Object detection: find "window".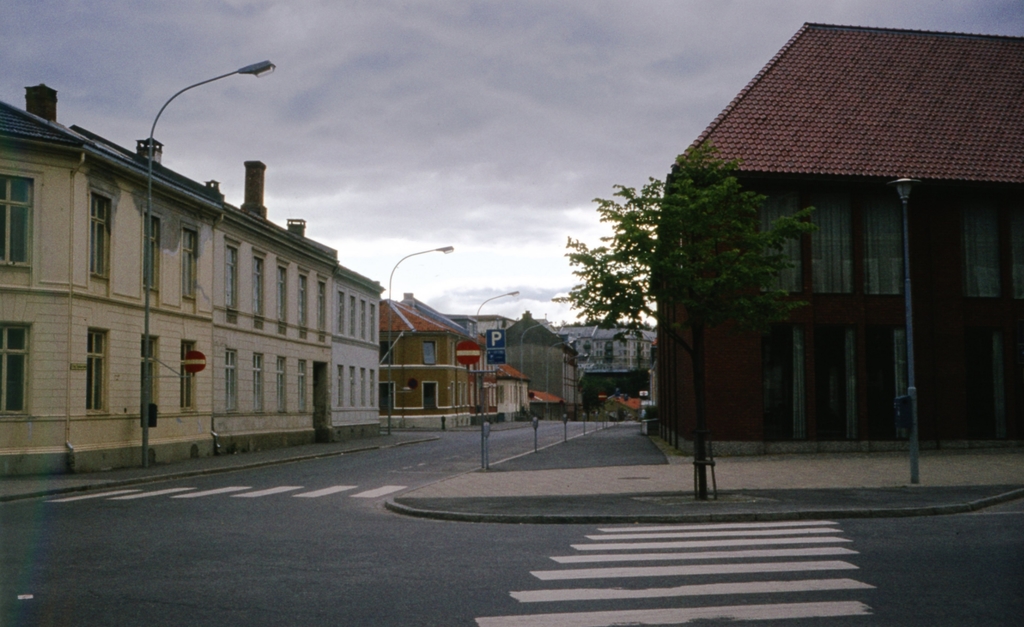
278,262,288,320.
